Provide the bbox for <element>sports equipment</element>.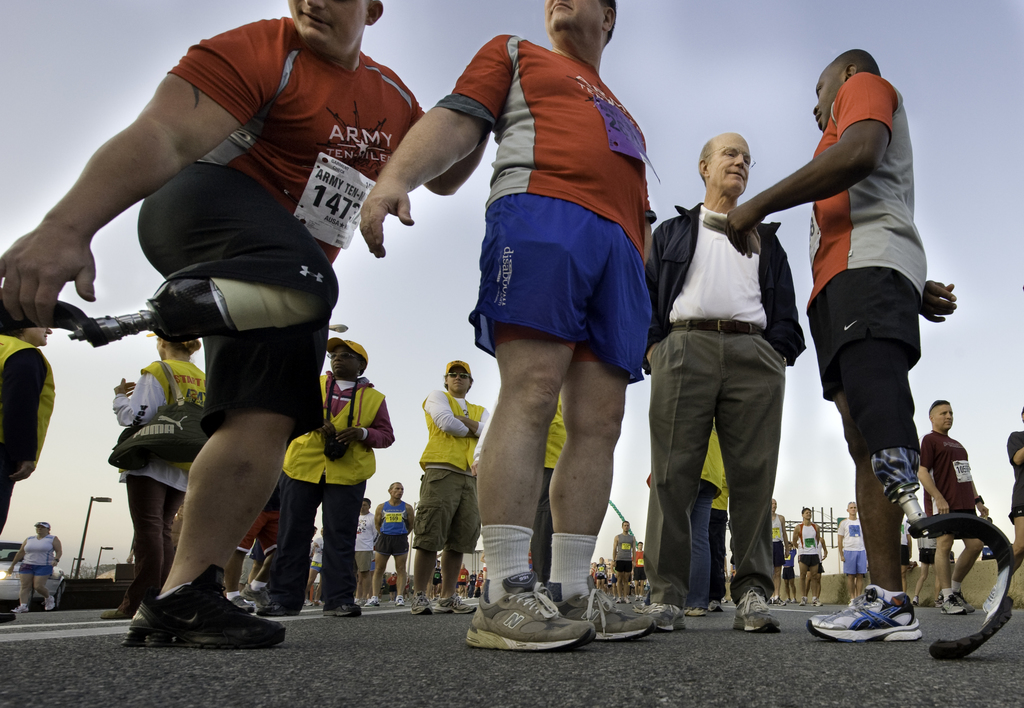
box(42, 593, 56, 609).
